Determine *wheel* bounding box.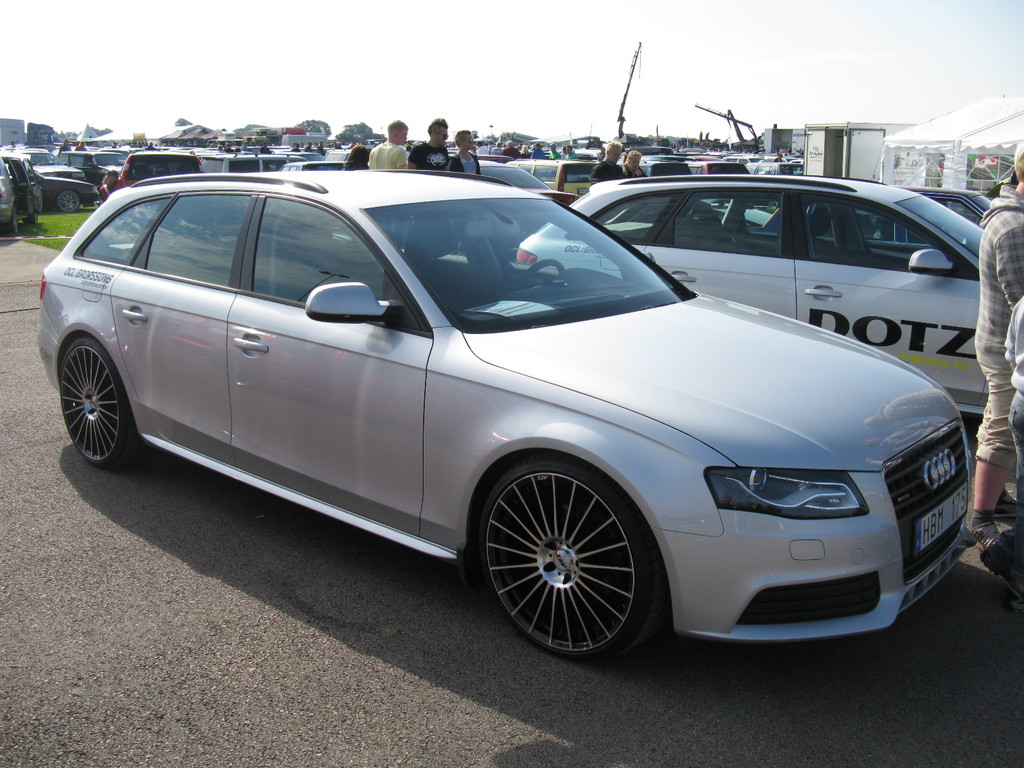
Determined: [28, 210, 41, 223].
